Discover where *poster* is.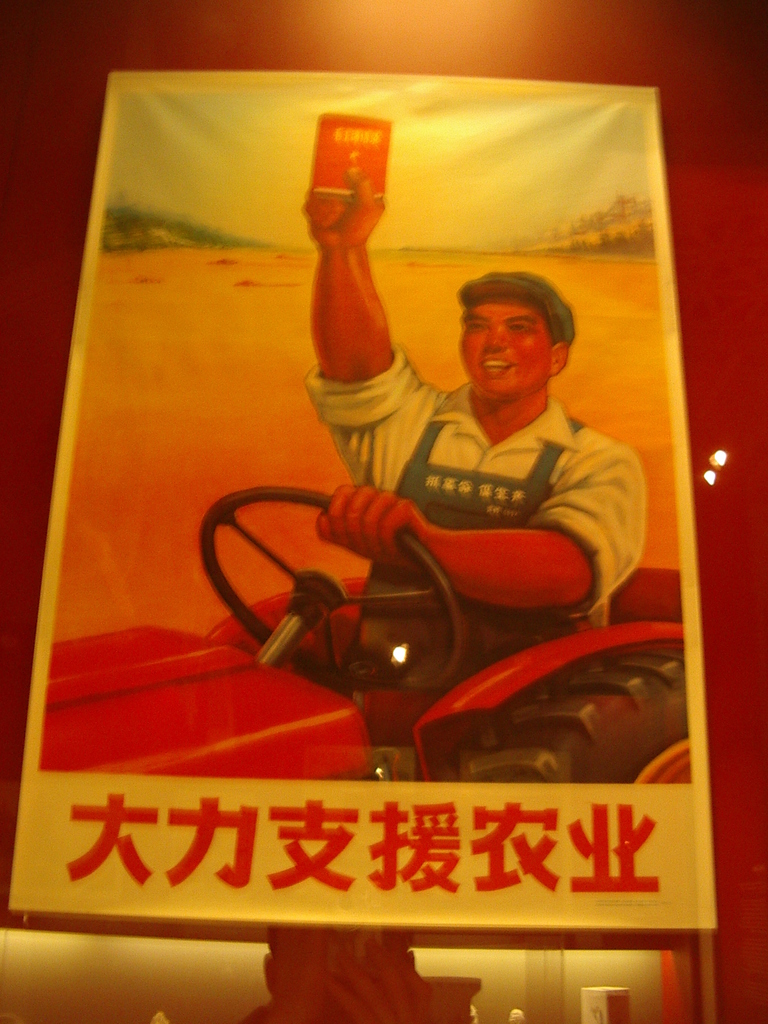
Discovered at 0:0:767:1023.
